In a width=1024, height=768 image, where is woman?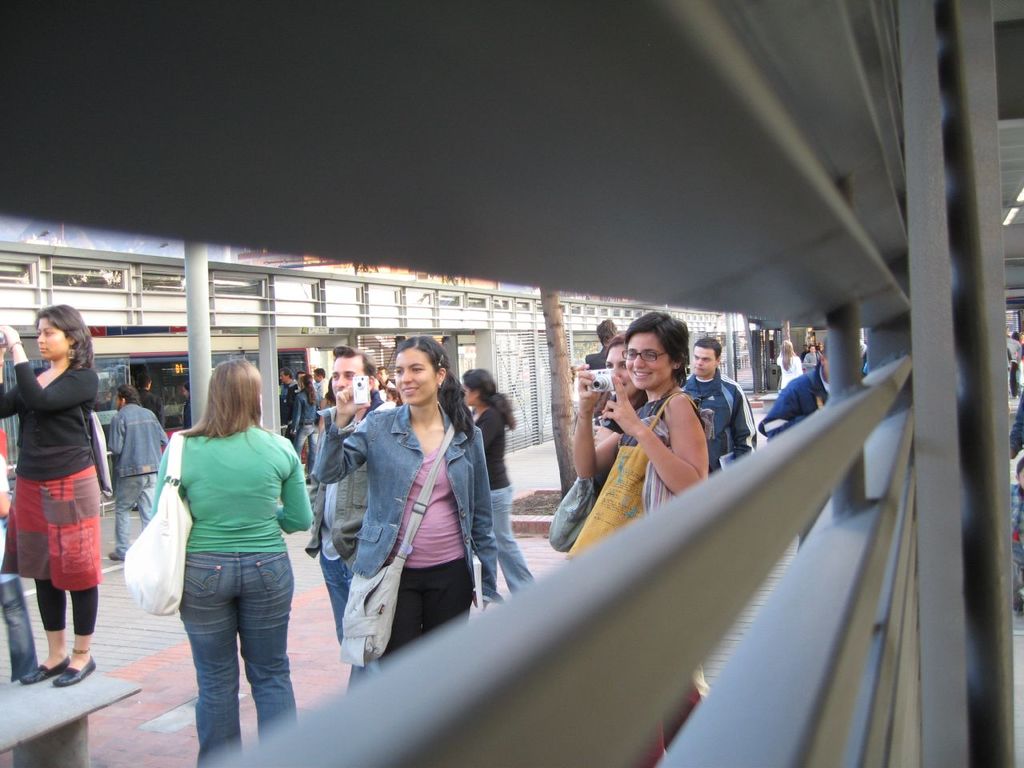
locate(0, 302, 109, 687).
